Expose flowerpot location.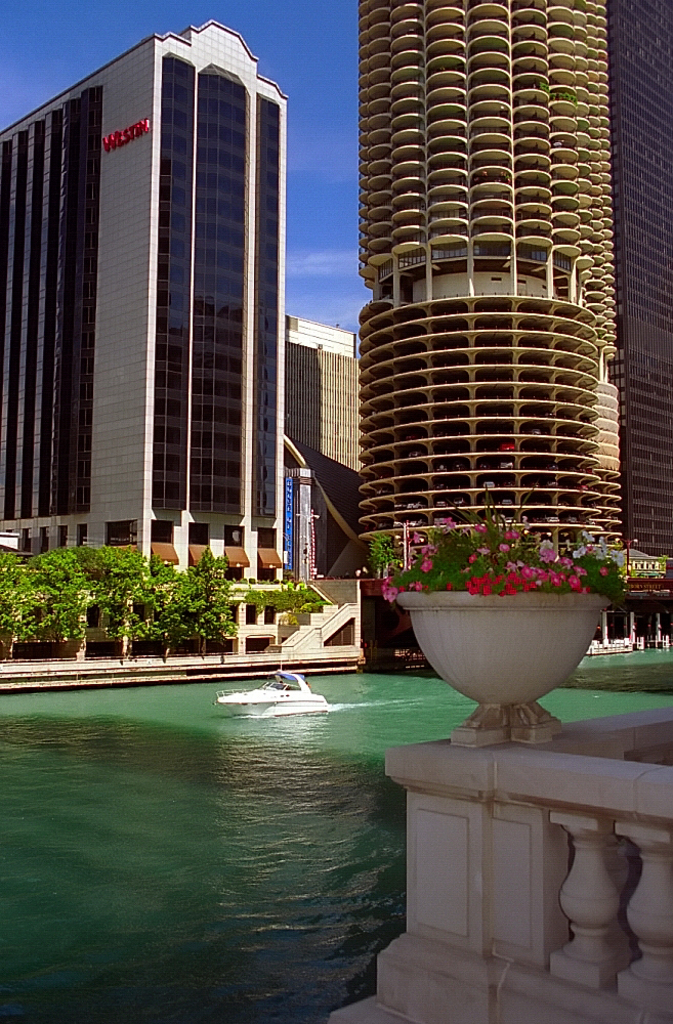
Exposed at rect(395, 587, 613, 750).
